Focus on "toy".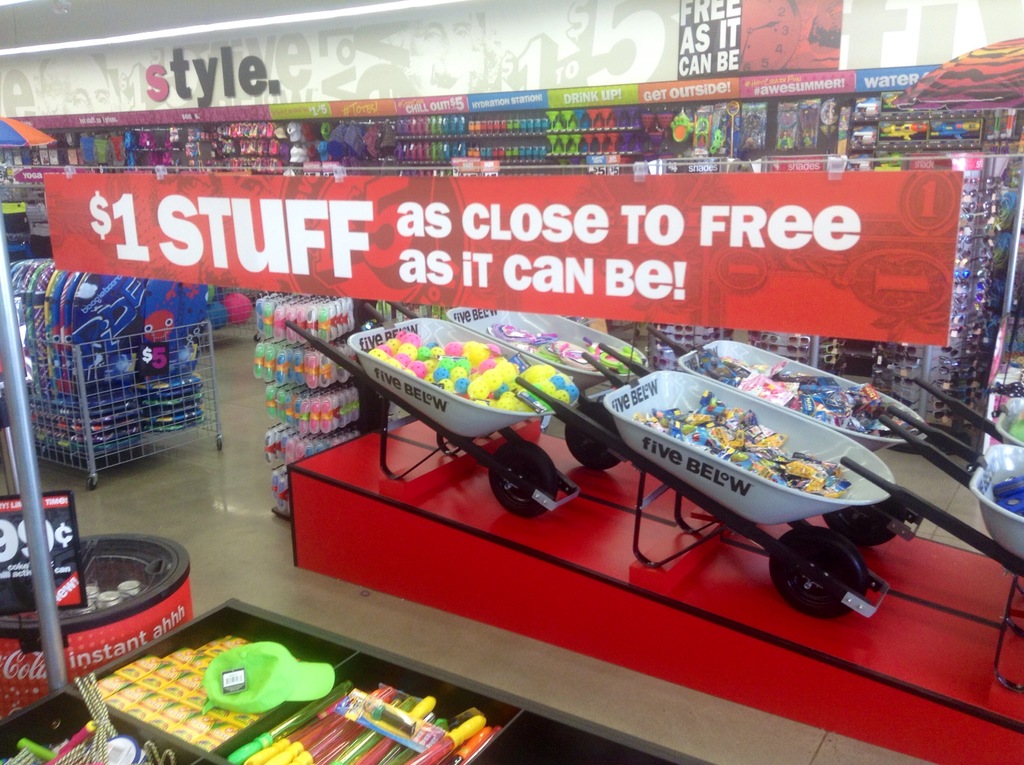
Focused at x1=328, y1=348, x2=357, y2=383.
